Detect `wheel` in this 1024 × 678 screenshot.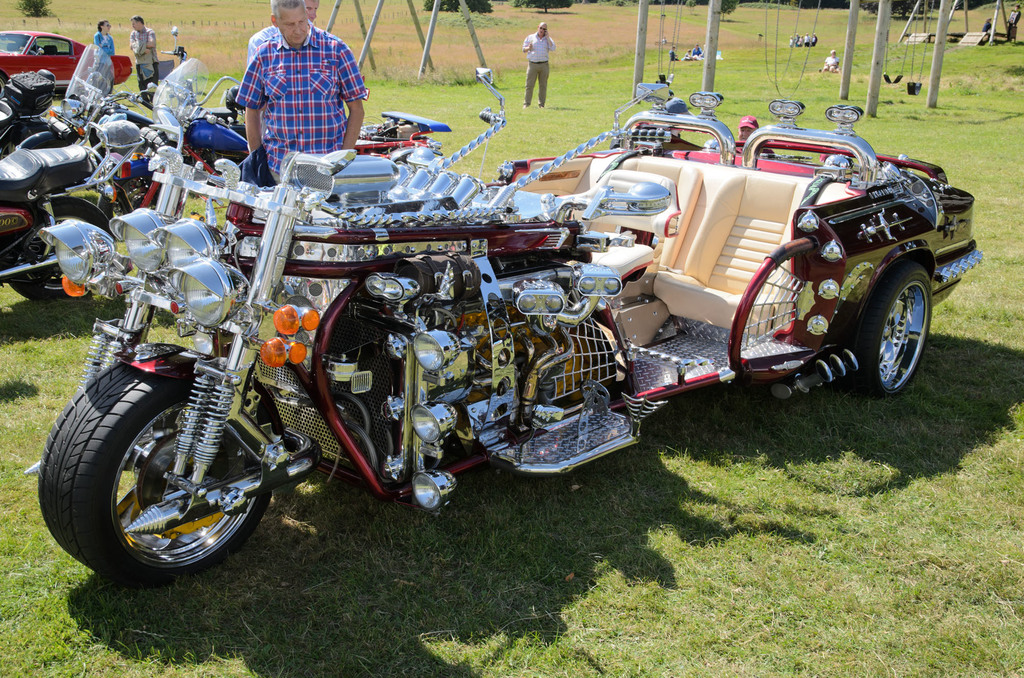
Detection: 36,361,273,585.
